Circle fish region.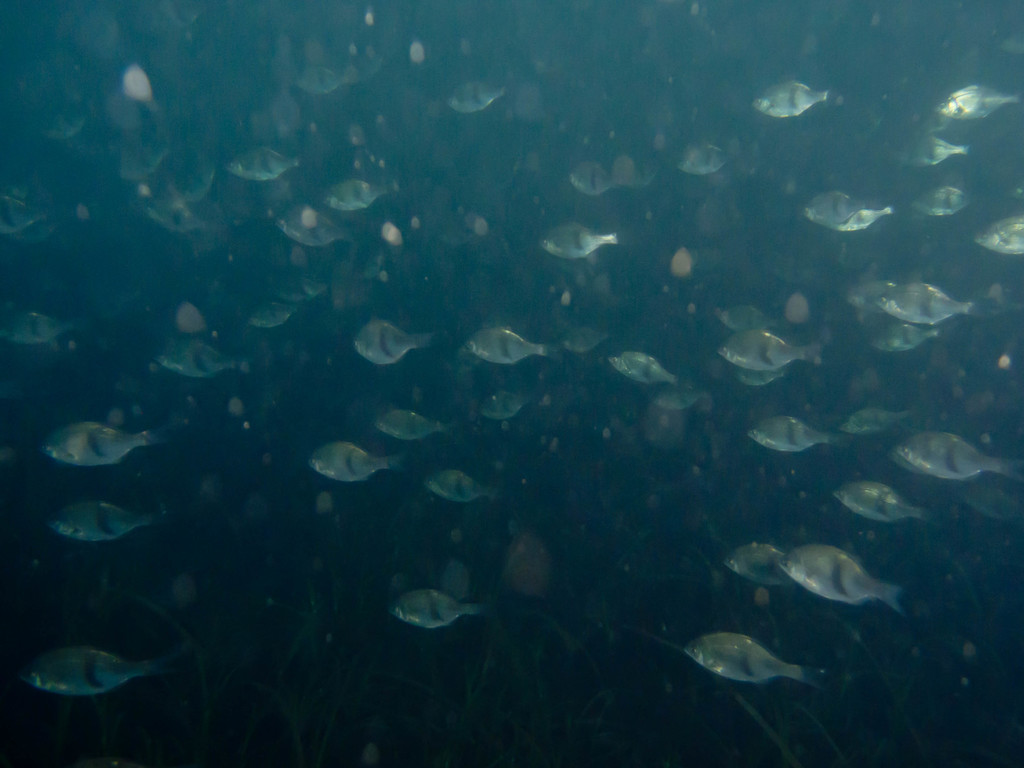
Region: [40,416,179,467].
